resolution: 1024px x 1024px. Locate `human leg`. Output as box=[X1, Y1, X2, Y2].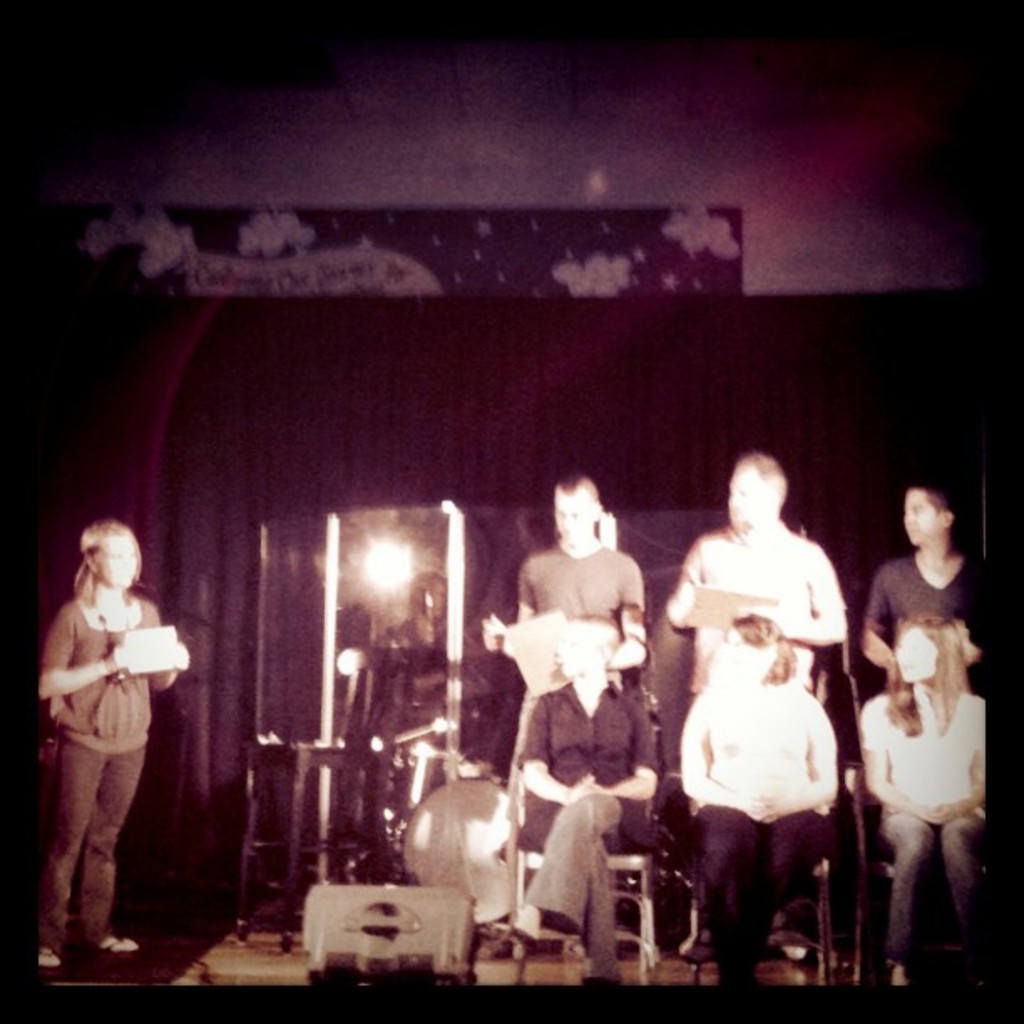
box=[512, 791, 619, 930].
